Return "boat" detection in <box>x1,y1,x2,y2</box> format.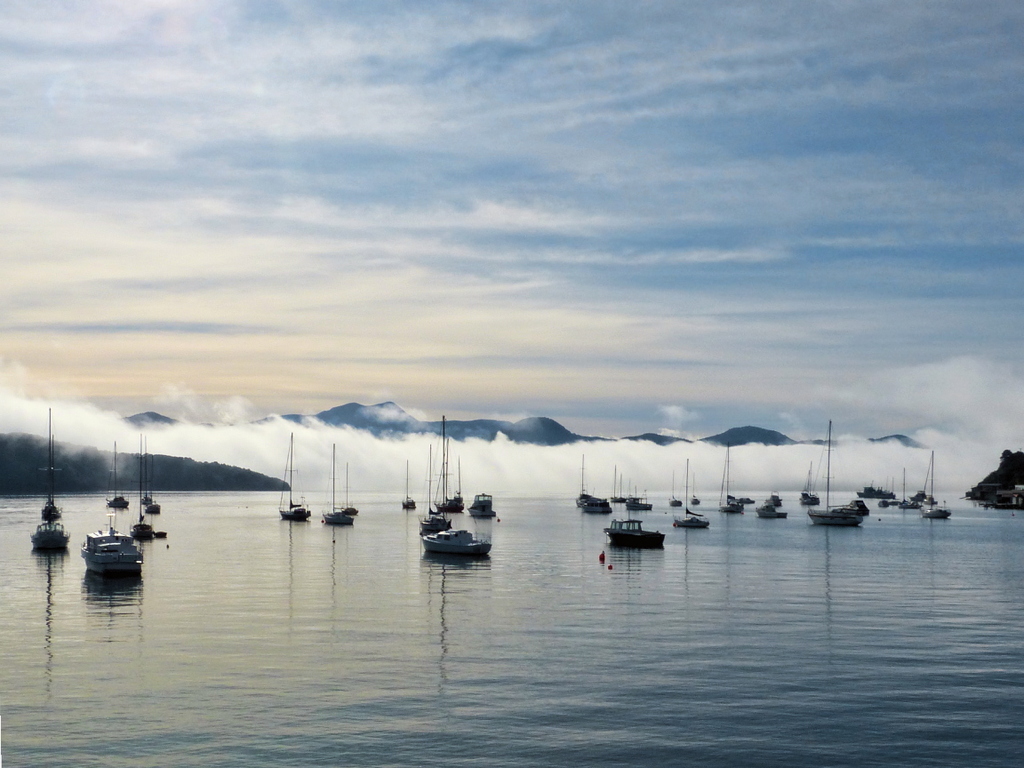
<box>676,460,710,528</box>.
